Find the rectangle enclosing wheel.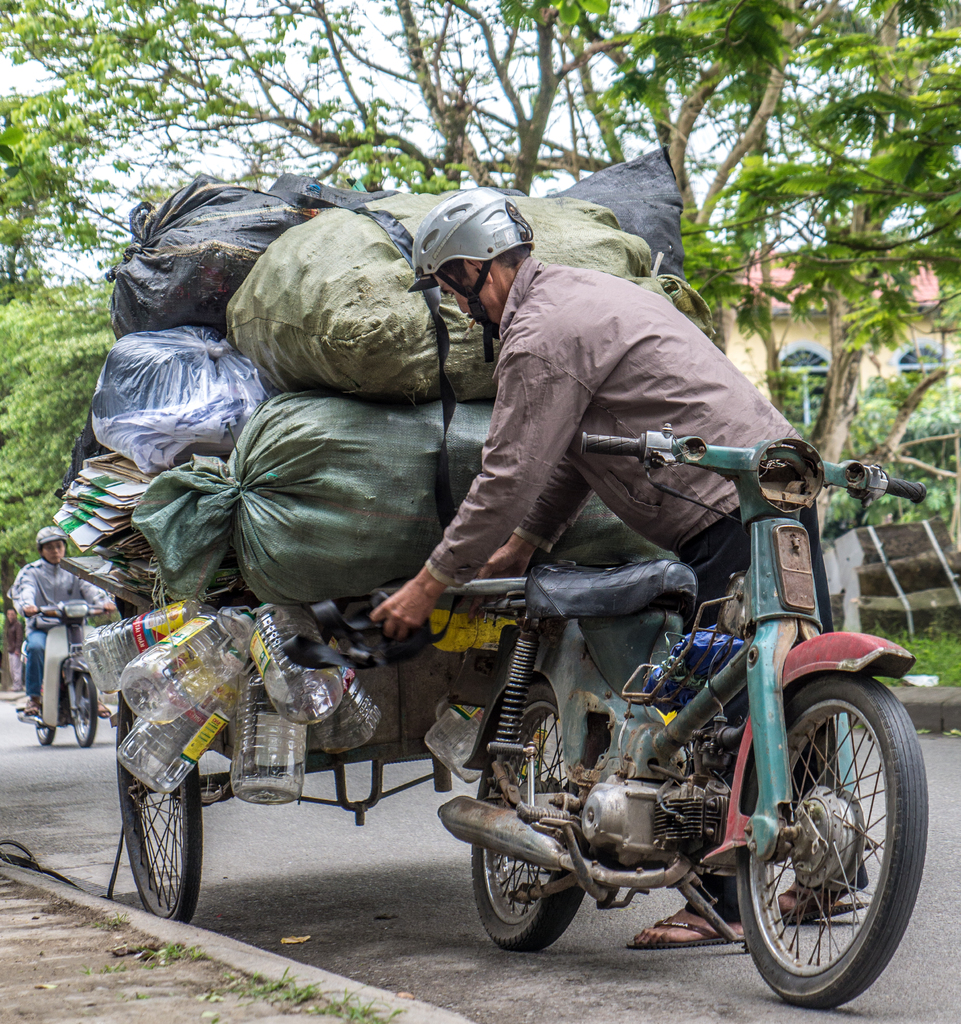
<box>56,655,100,743</box>.
